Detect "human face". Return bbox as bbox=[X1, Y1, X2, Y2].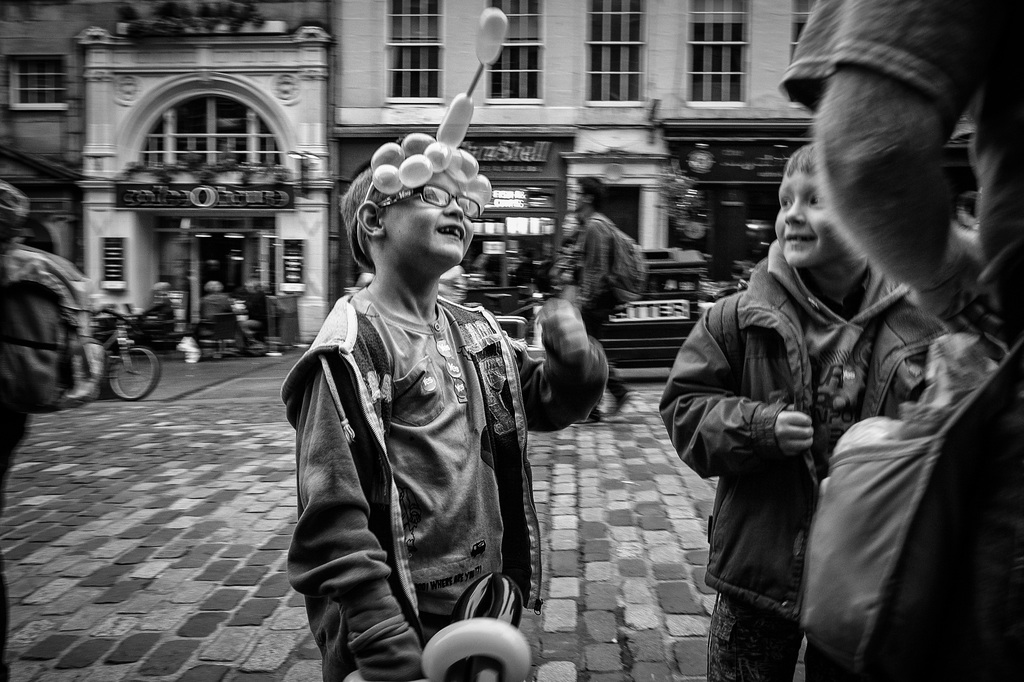
bbox=[772, 164, 850, 266].
